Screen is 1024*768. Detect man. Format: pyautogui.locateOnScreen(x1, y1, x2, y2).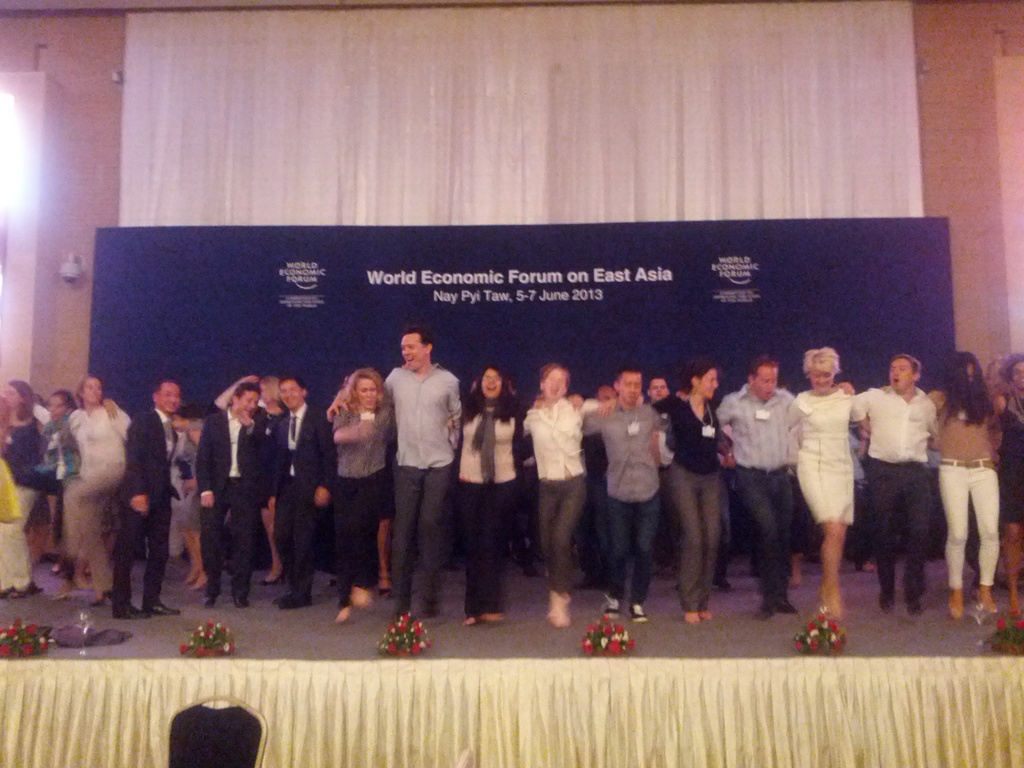
pyautogui.locateOnScreen(195, 378, 271, 610).
